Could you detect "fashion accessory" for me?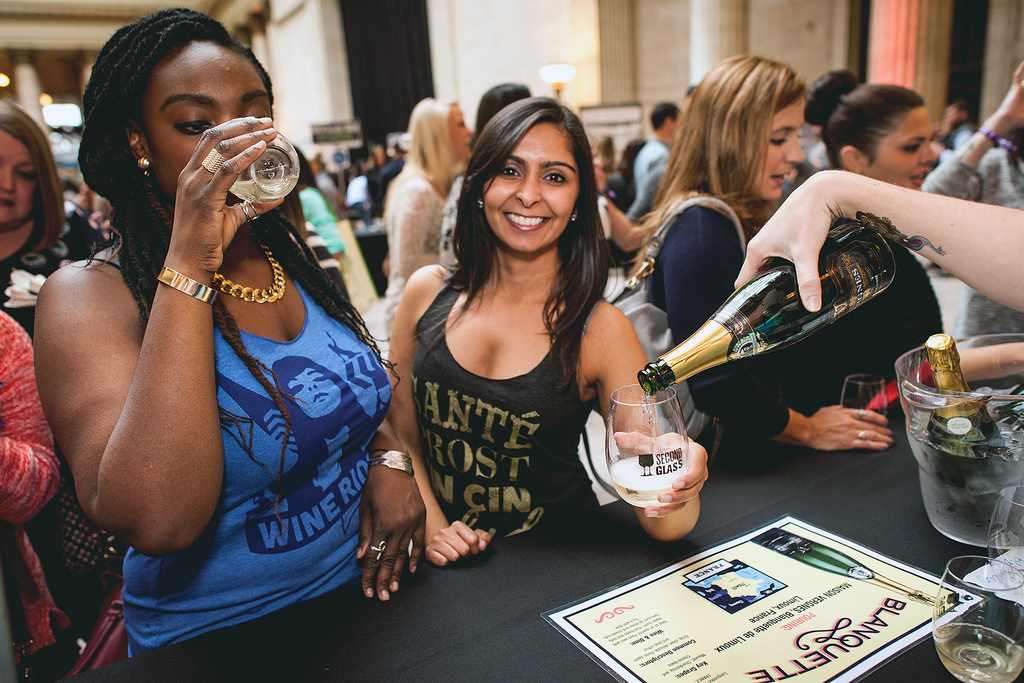
Detection result: BBox(607, 194, 747, 437).
